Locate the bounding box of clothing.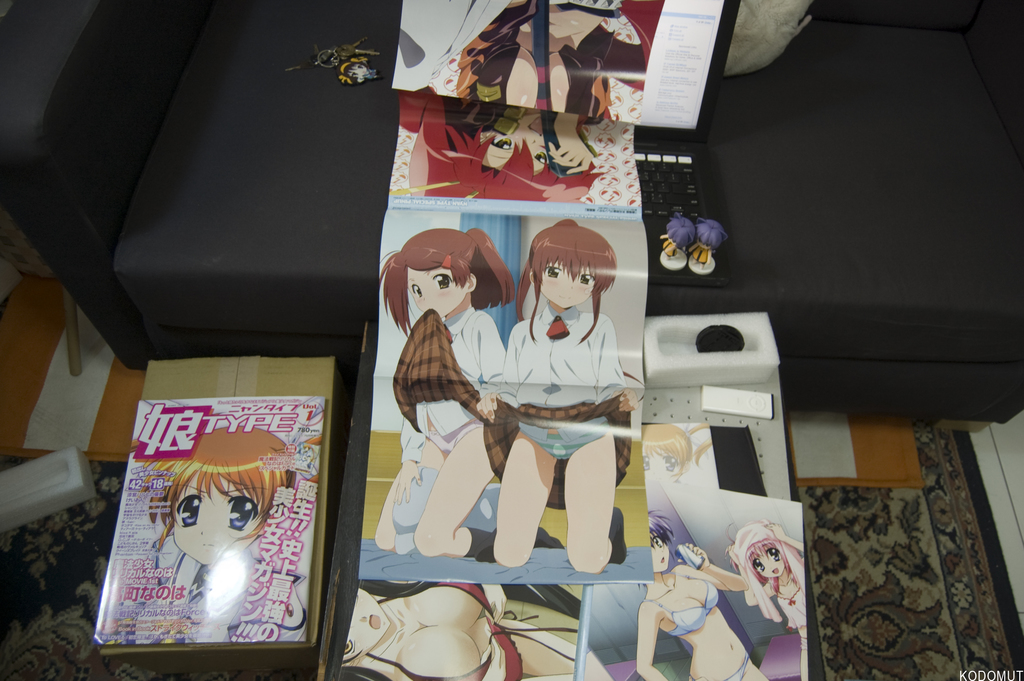
Bounding box: rect(396, 306, 511, 462).
